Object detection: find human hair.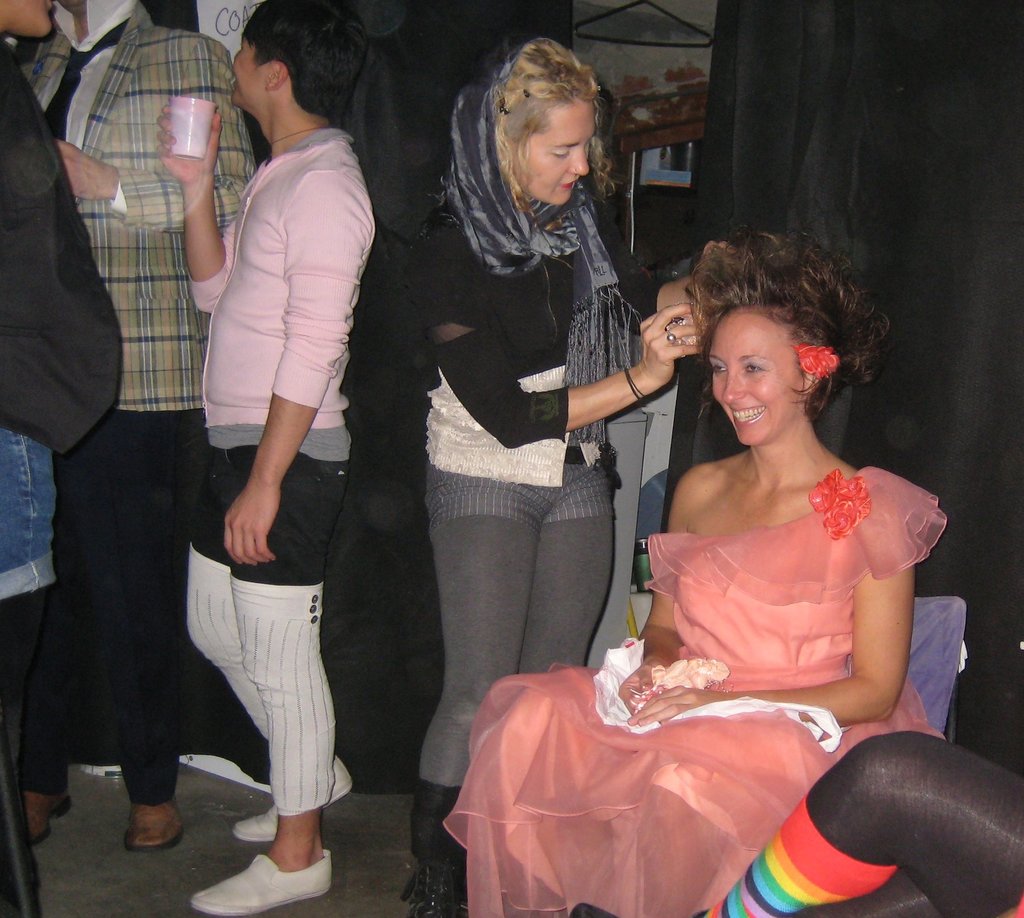
select_region(495, 37, 621, 237).
